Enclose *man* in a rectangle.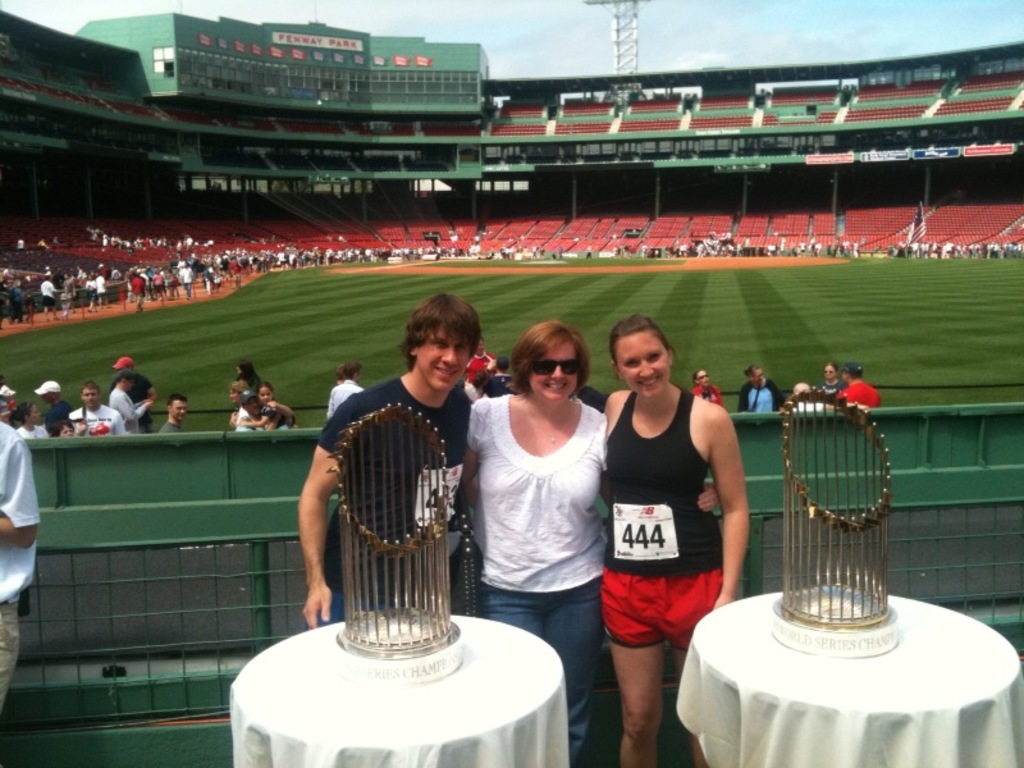
41 275 56 323.
